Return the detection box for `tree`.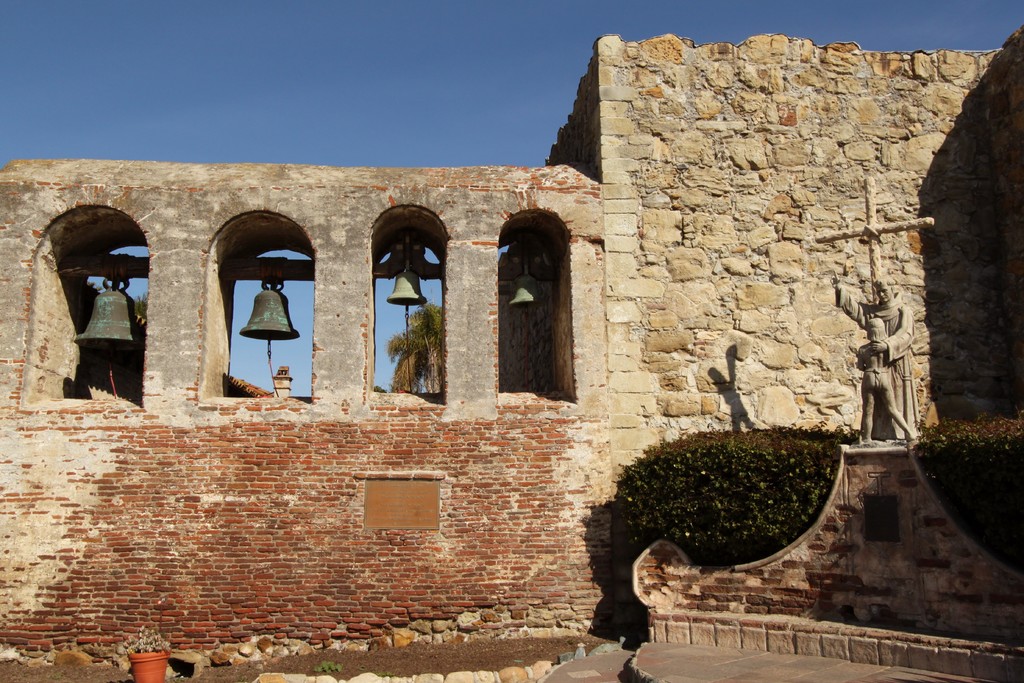
<box>382,295,448,399</box>.
